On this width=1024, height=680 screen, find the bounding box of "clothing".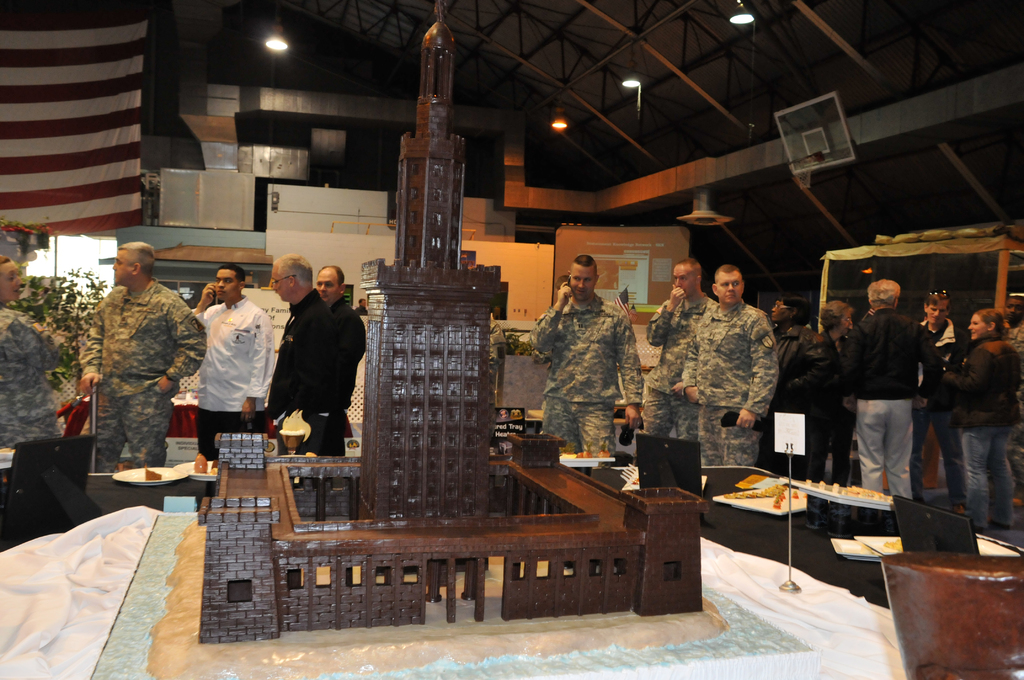
Bounding box: left=954, top=343, right=1021, bottom=429.
